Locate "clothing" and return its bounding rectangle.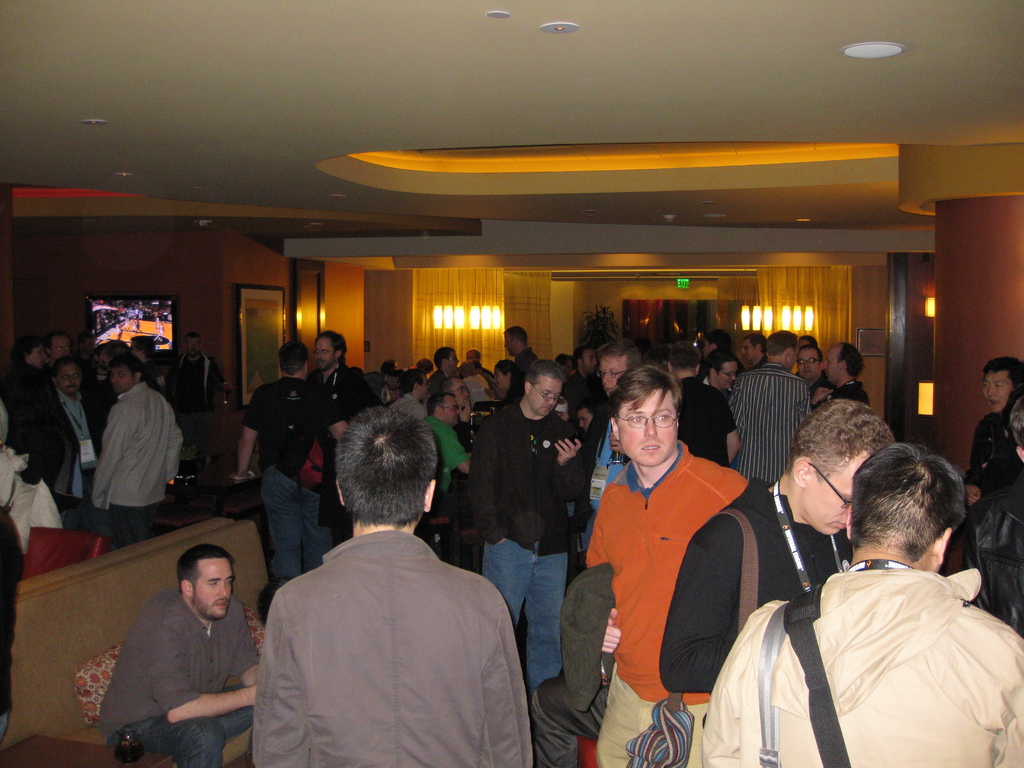
locate(482, 401, 575, 666).
